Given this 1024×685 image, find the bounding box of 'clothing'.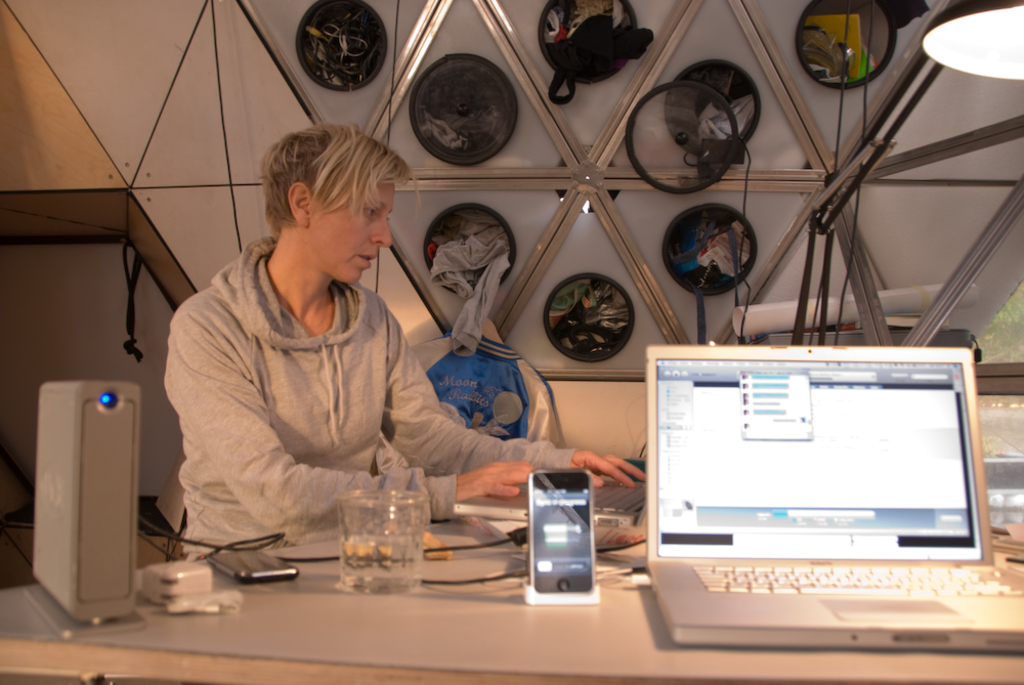
l=167, t=244, r=567, b=532.
